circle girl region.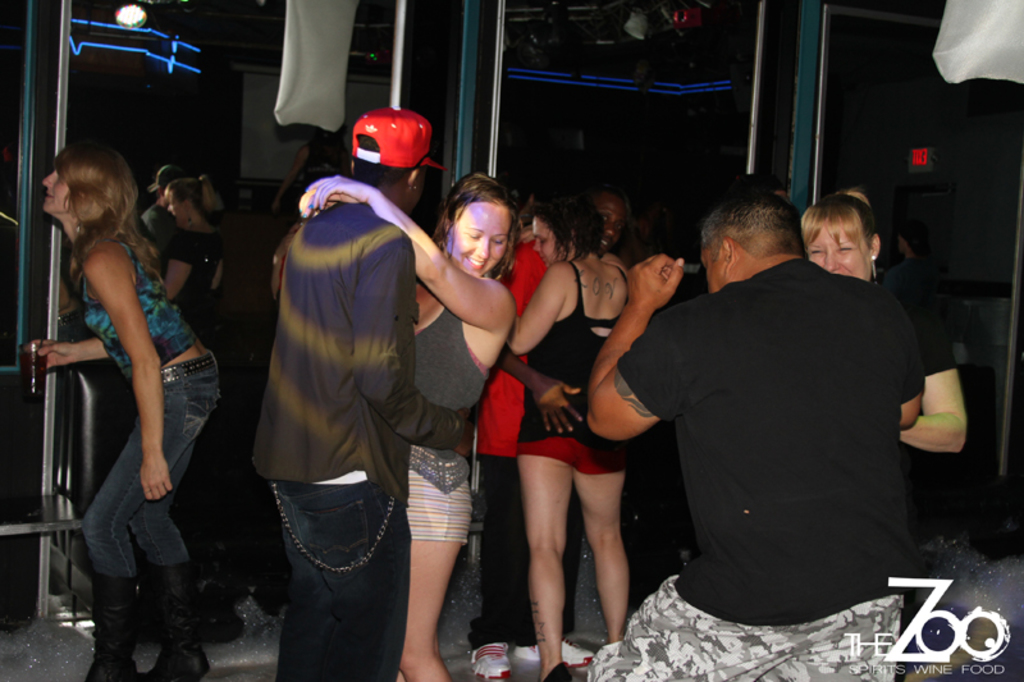
Region: left=799, top=188, right=972, bottom=453.
